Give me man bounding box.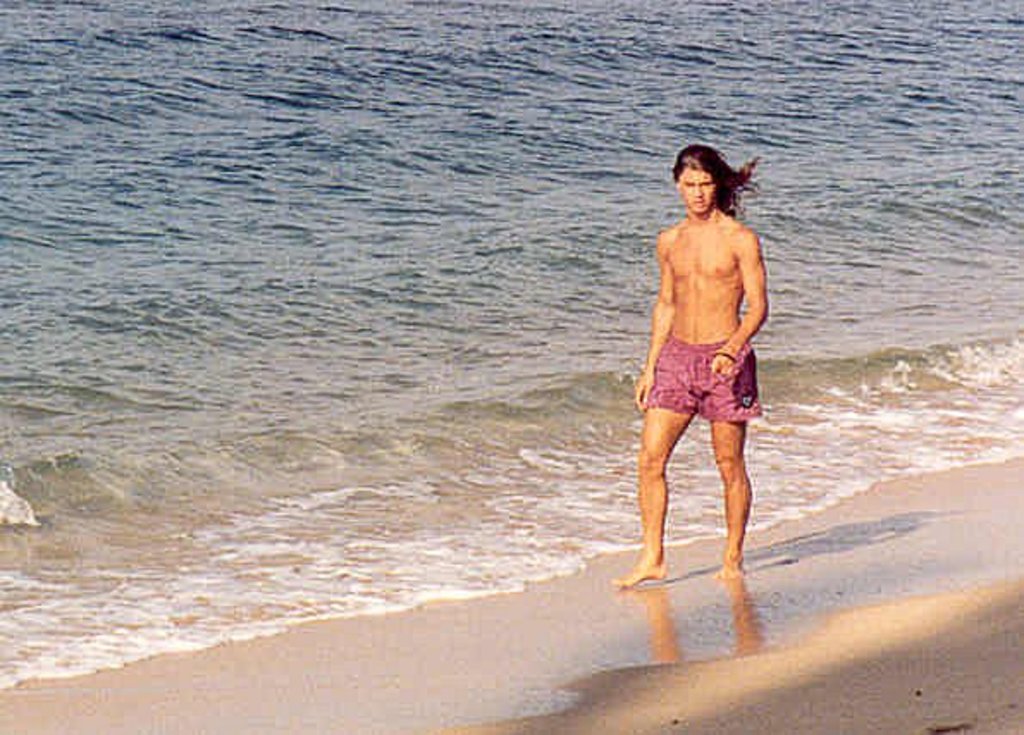
crop(625, 119, 783, 597).
